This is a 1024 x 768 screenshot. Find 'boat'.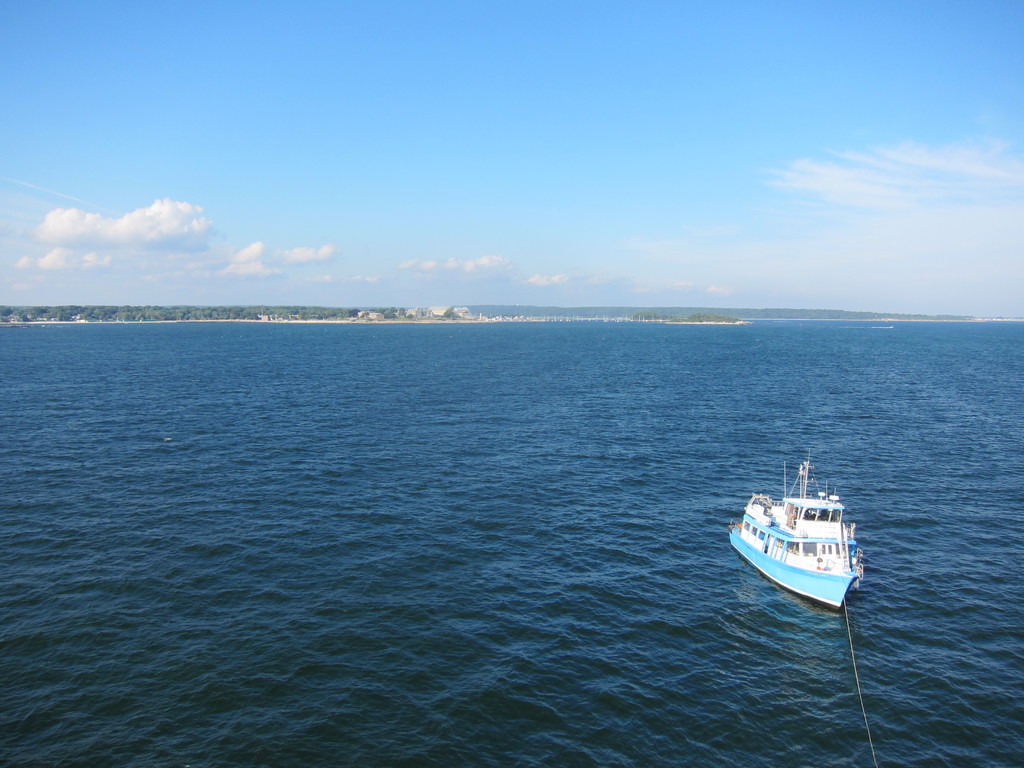
Bounding box: <region>731, 458, 875, 605</region>.
